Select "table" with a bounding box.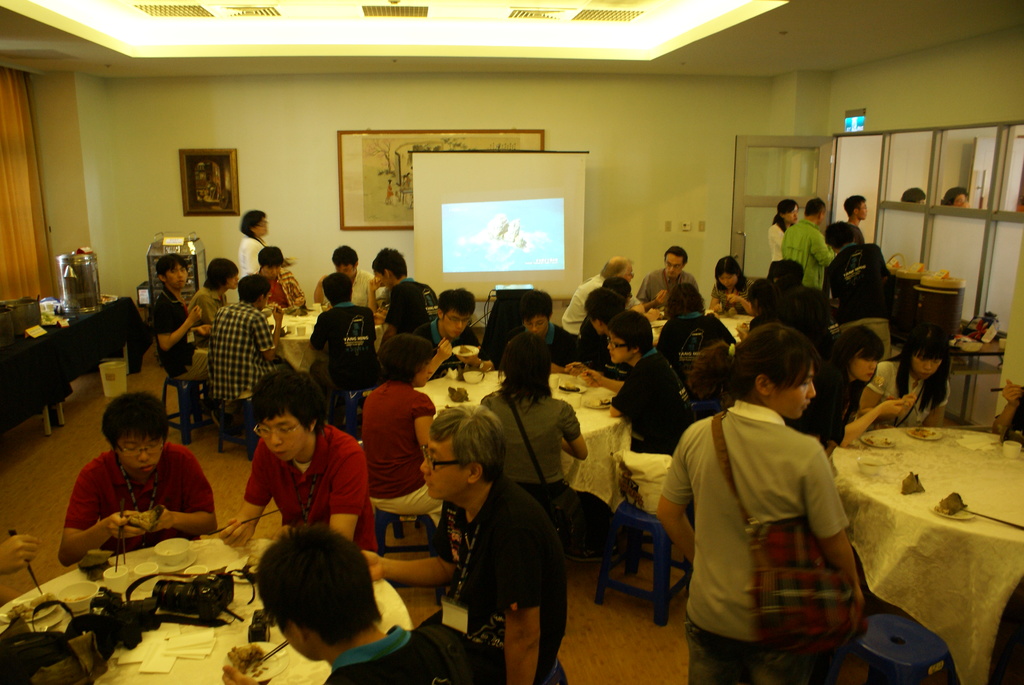
bbox=[950, 332, 1006, 423].
